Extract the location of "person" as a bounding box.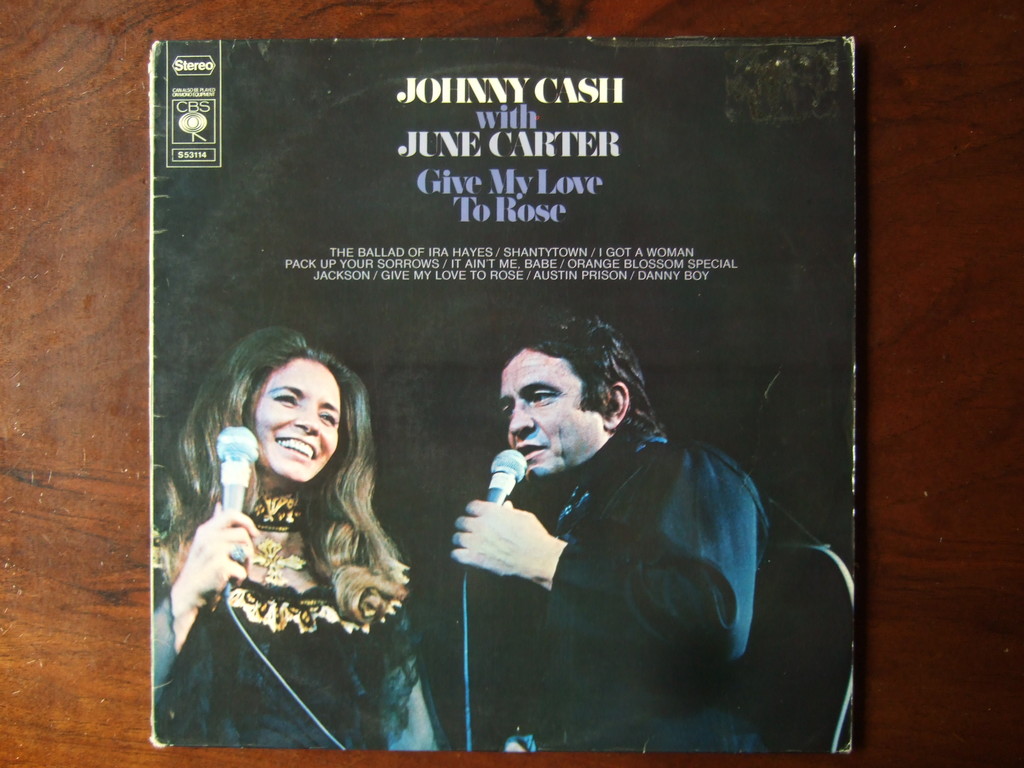
locate(445, 310, 773, 756).
